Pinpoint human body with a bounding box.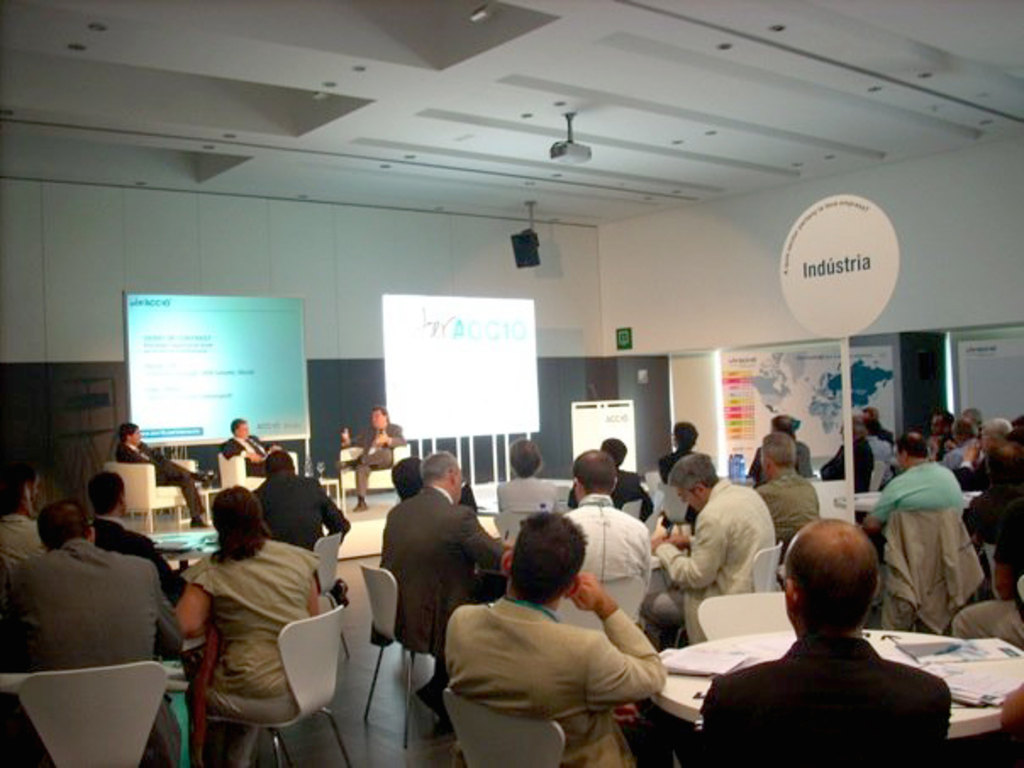
(495, 478, 561, 512).
